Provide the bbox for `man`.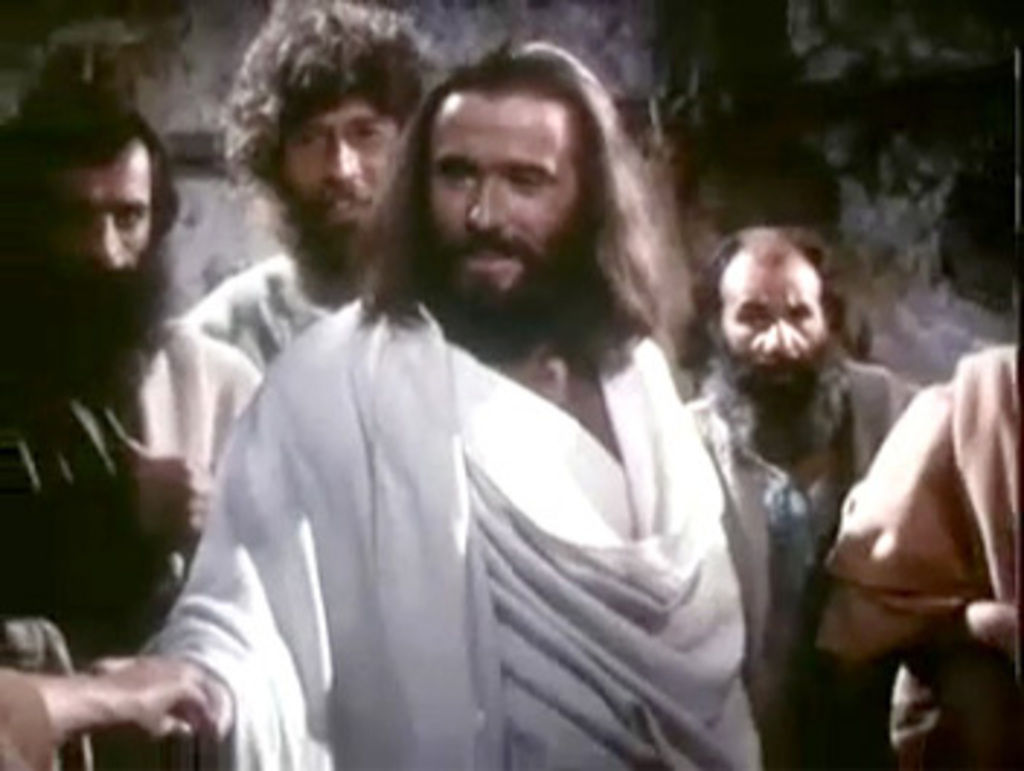
Rect(93, 35, 884, 770).
